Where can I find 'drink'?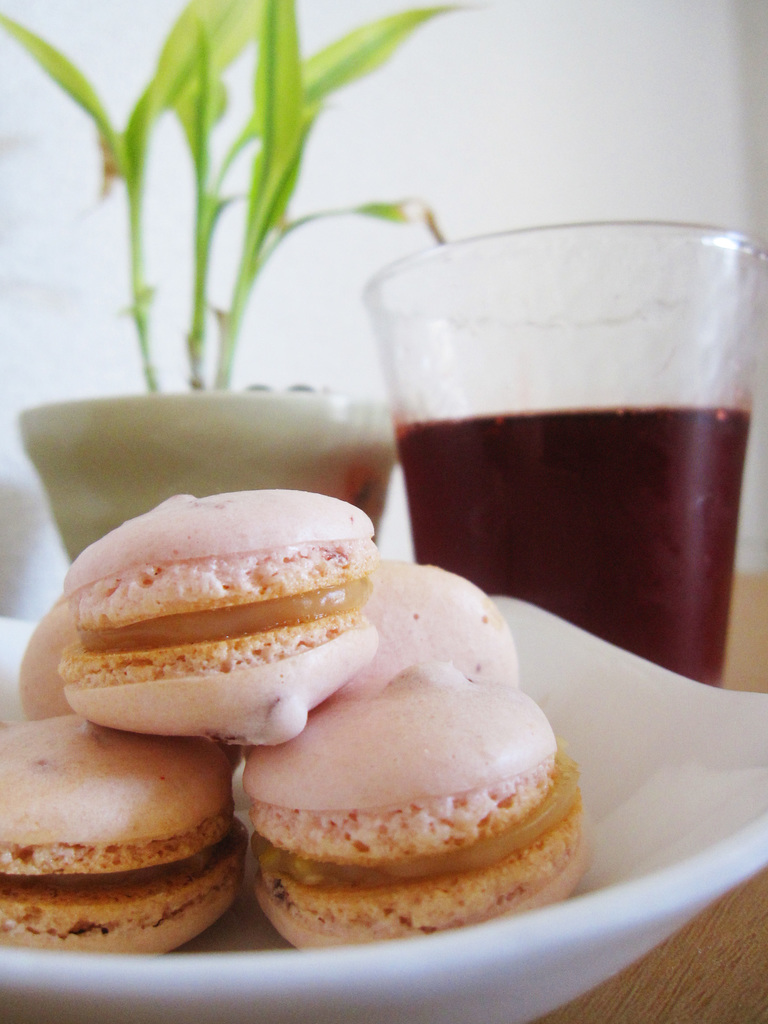
You can find it at detection(364, 237, 755, 701).
